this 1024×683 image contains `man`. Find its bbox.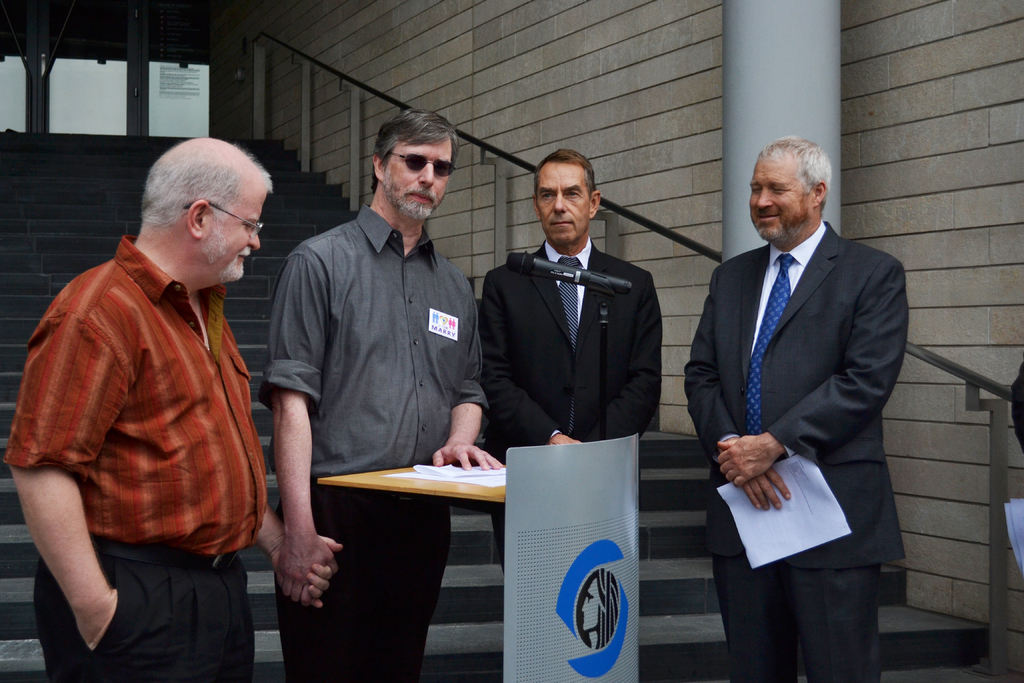
box=[488, 157, 660, 445].
